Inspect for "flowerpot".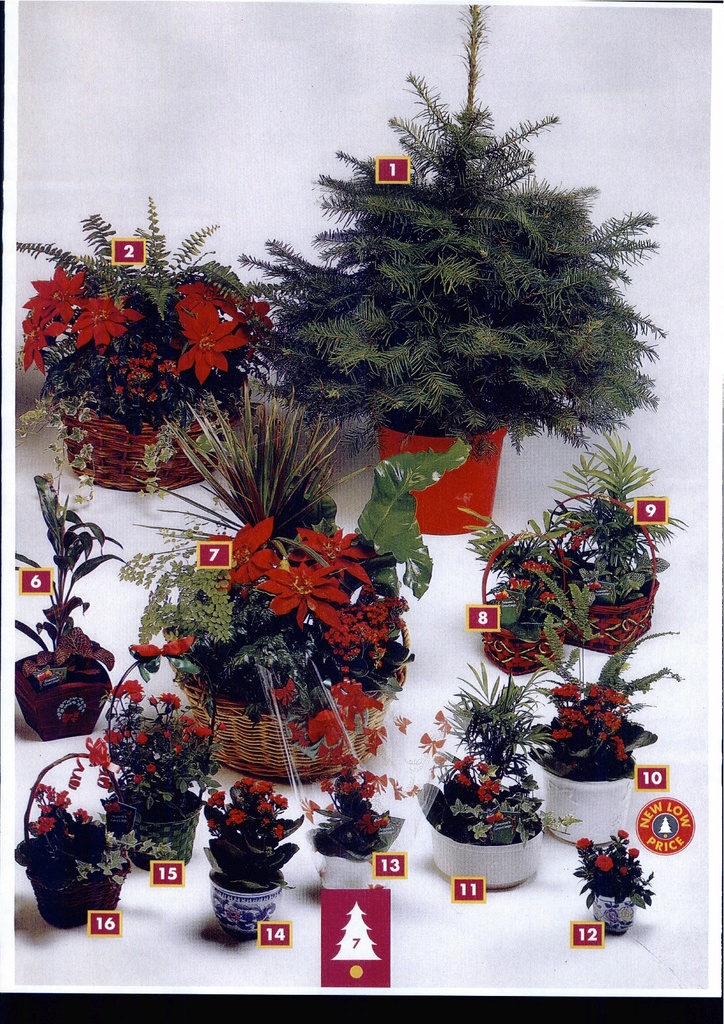
Inspection: left=111, top=793, right=204, bottom=870.
